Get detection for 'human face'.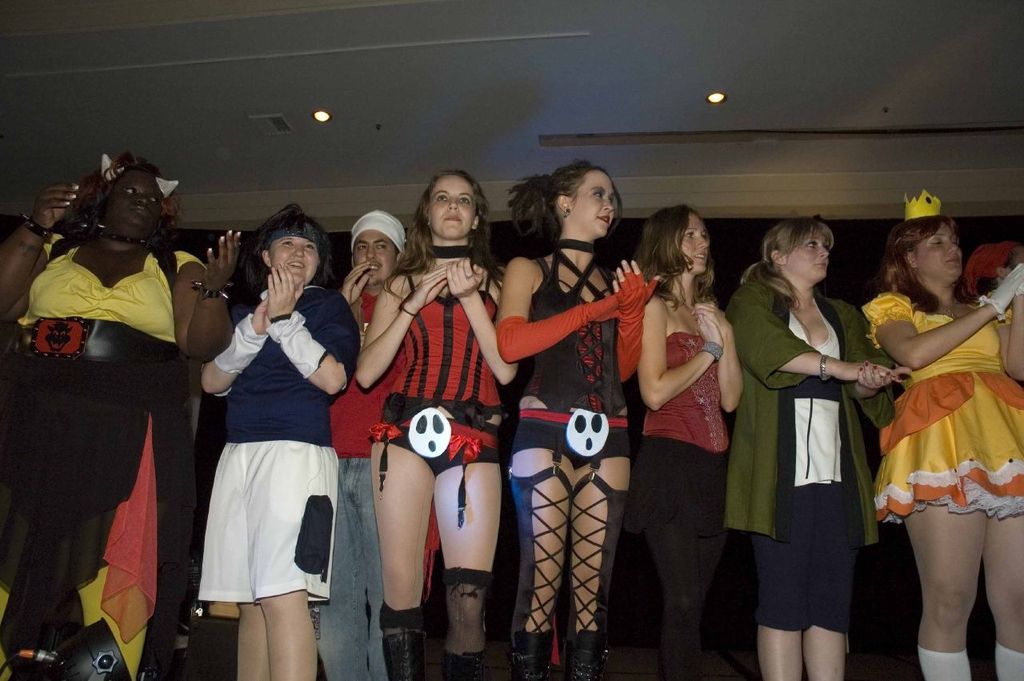
Detection: (x1=118, y1=171, x2=161, y2=226).
